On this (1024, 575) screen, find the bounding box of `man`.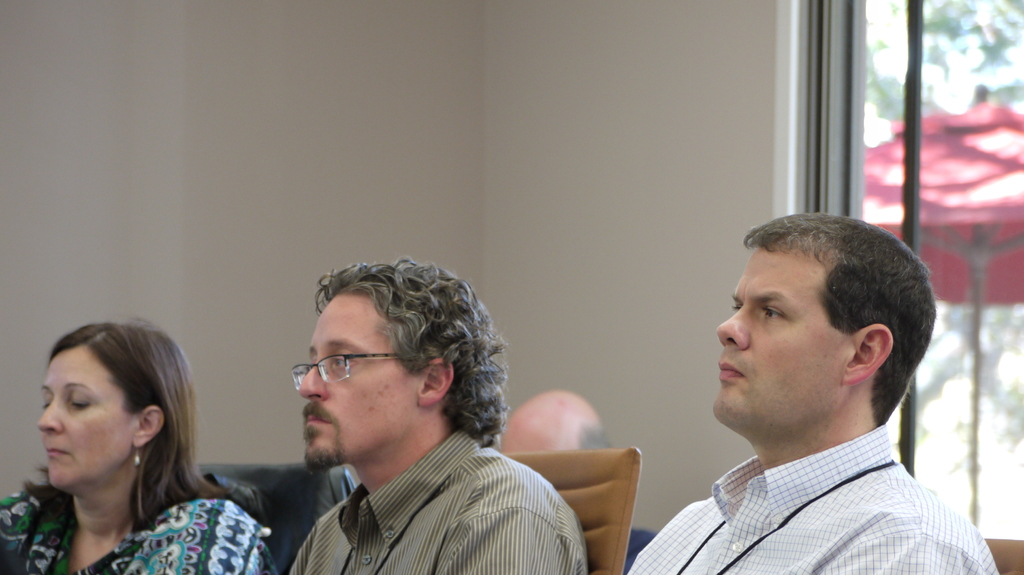
Bounding box: bbox=[627, 207, 1002, 571].
